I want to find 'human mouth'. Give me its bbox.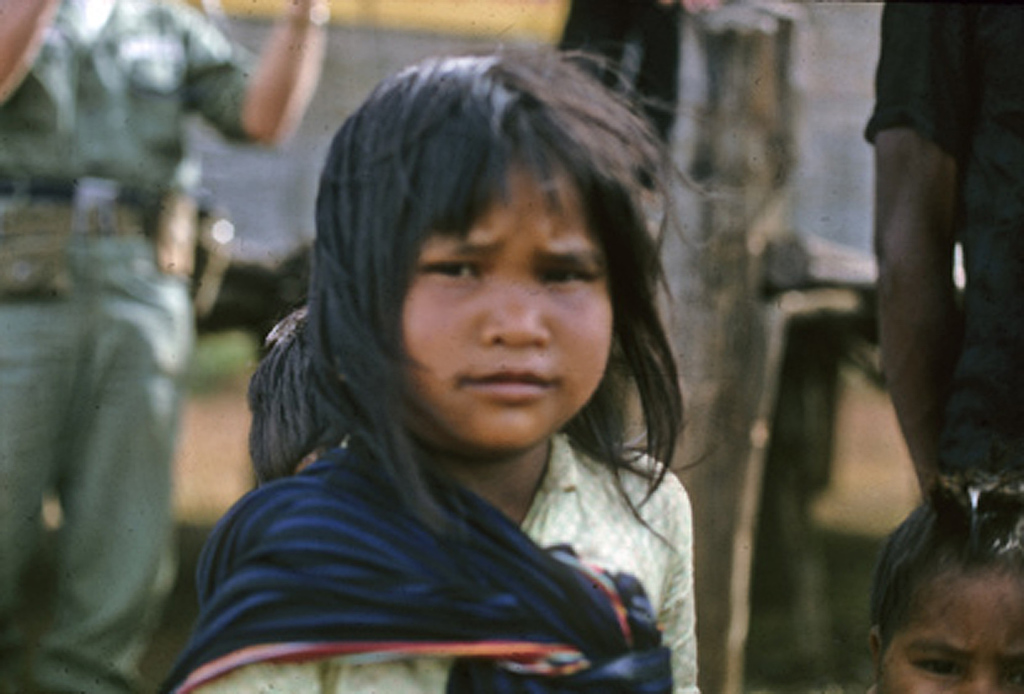
[468,366,552,398].
